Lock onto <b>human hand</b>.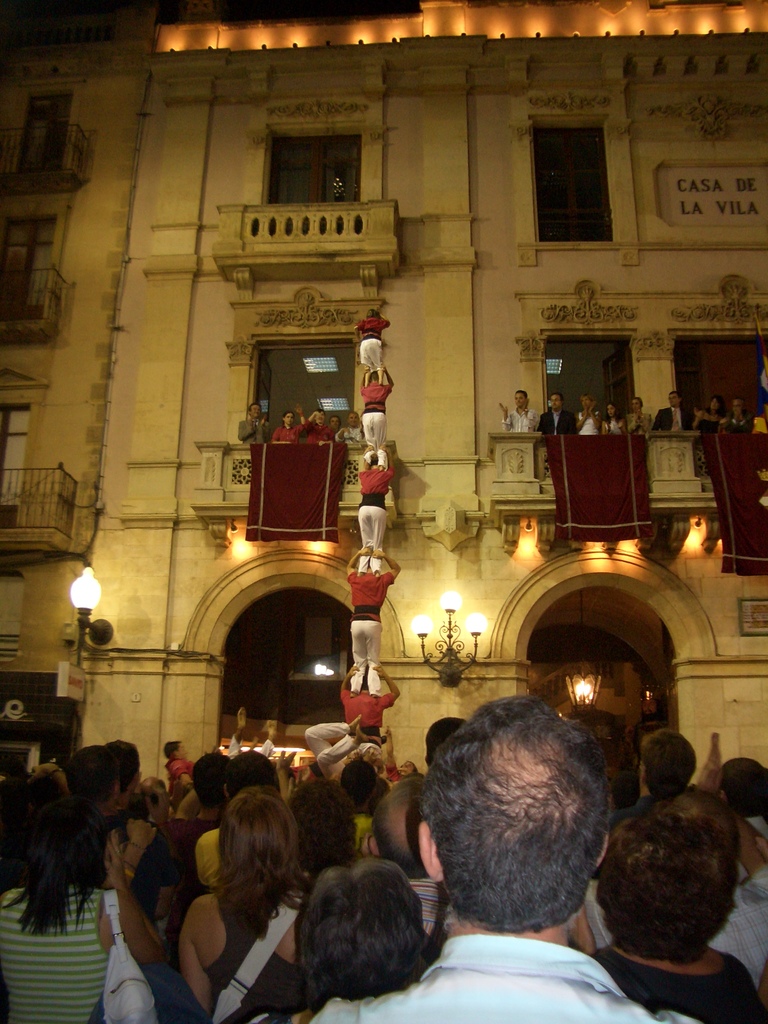
Locked: x1=106, y1=828, x2=130, y2=894.
